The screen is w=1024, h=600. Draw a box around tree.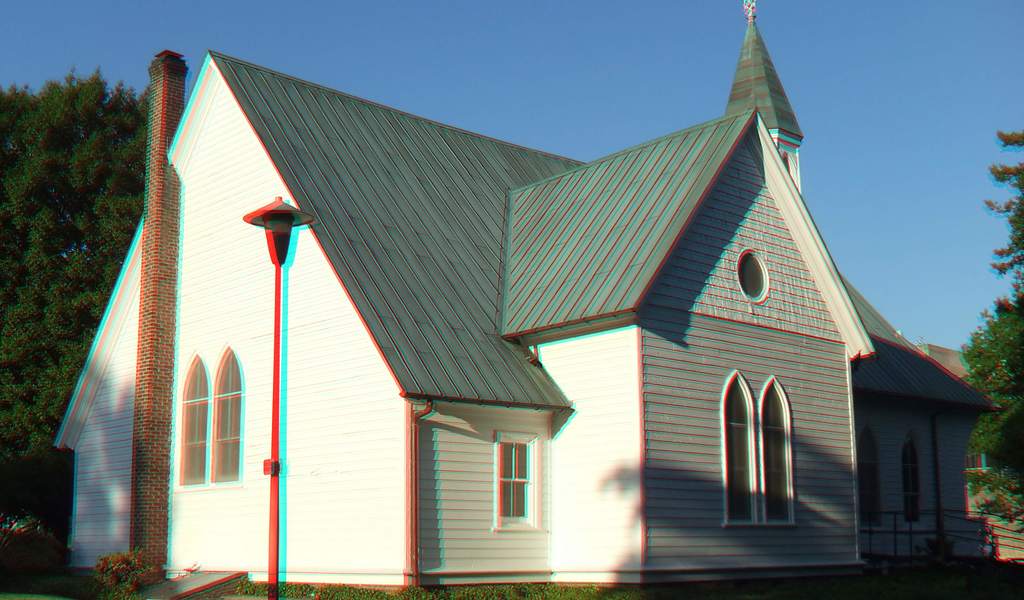
[973, 113, 1023, 418].
